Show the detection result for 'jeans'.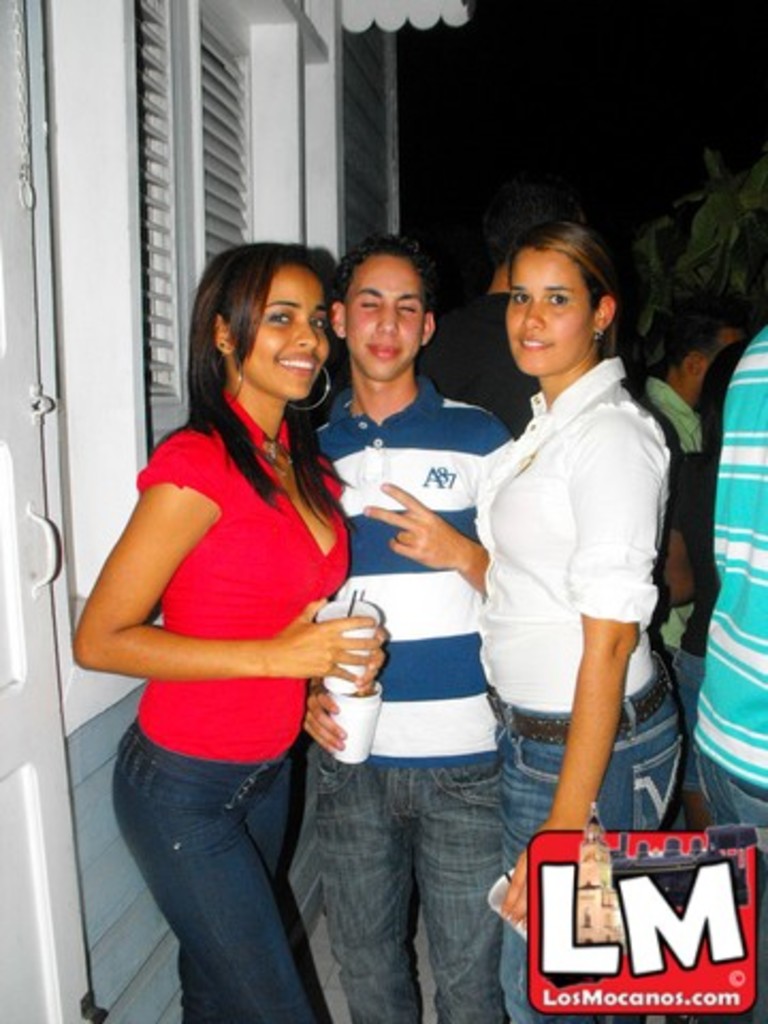
<box>109,717,320,1020</box>.
